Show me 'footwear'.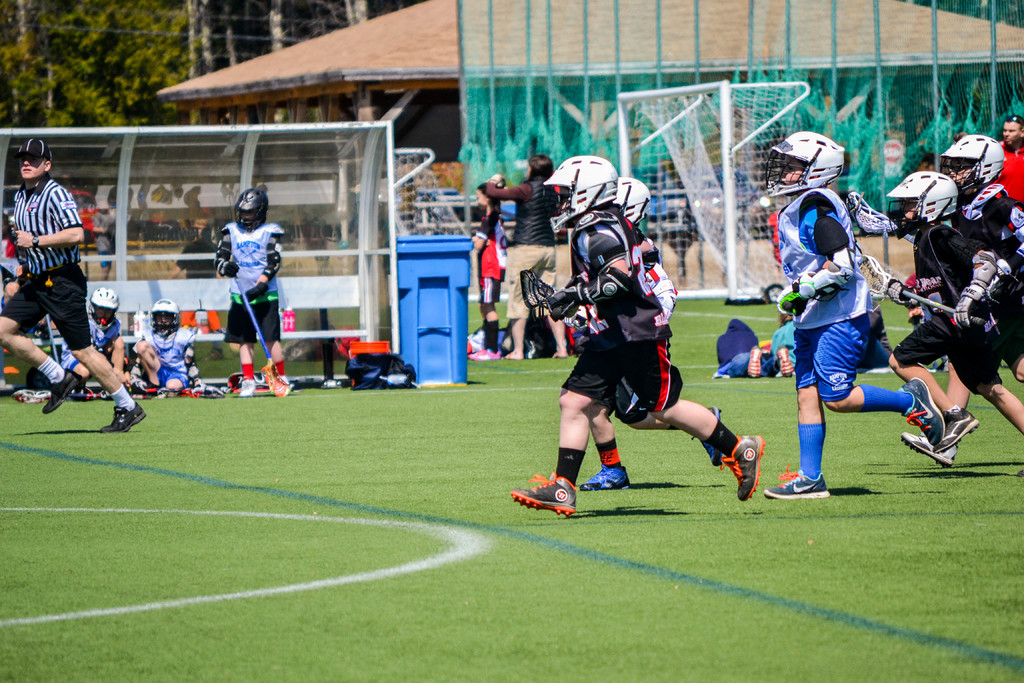
'footwear' is here: (x1=900, y1=431, x2=959, y2=467).
